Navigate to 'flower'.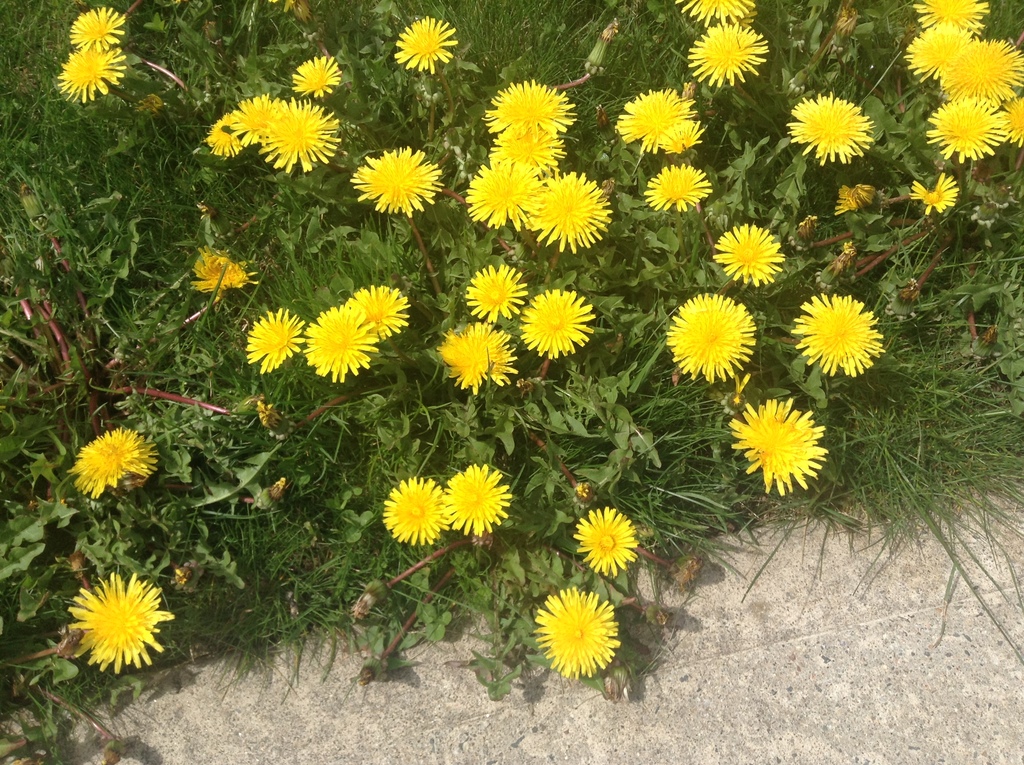
Navigation target: [790,291,882,384].
